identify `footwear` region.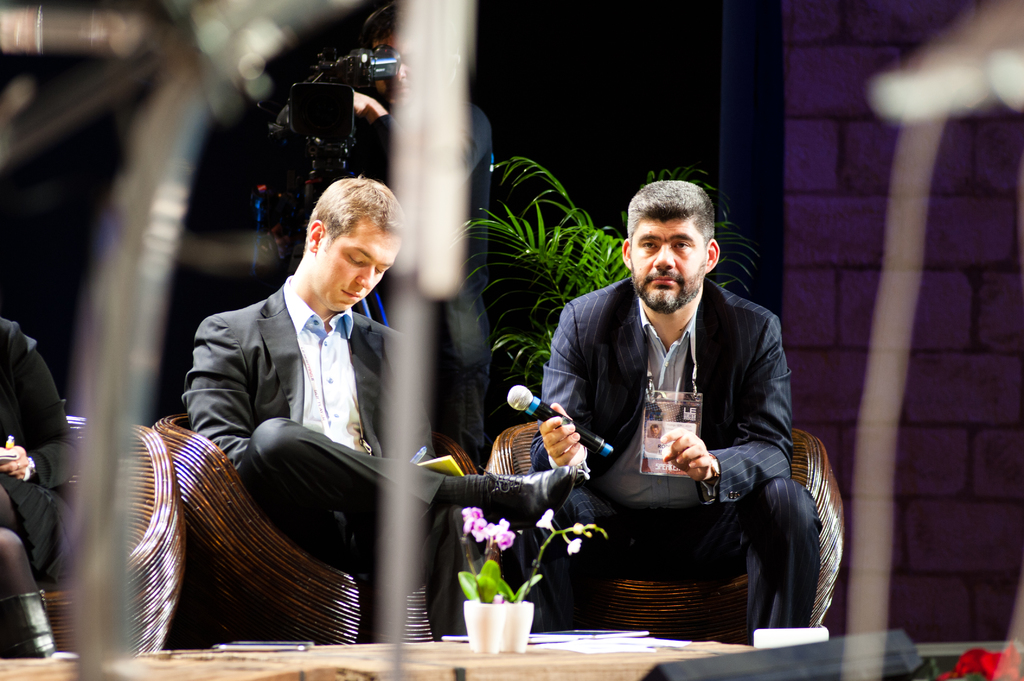
Region: detection(483, 466, 576, 538).
